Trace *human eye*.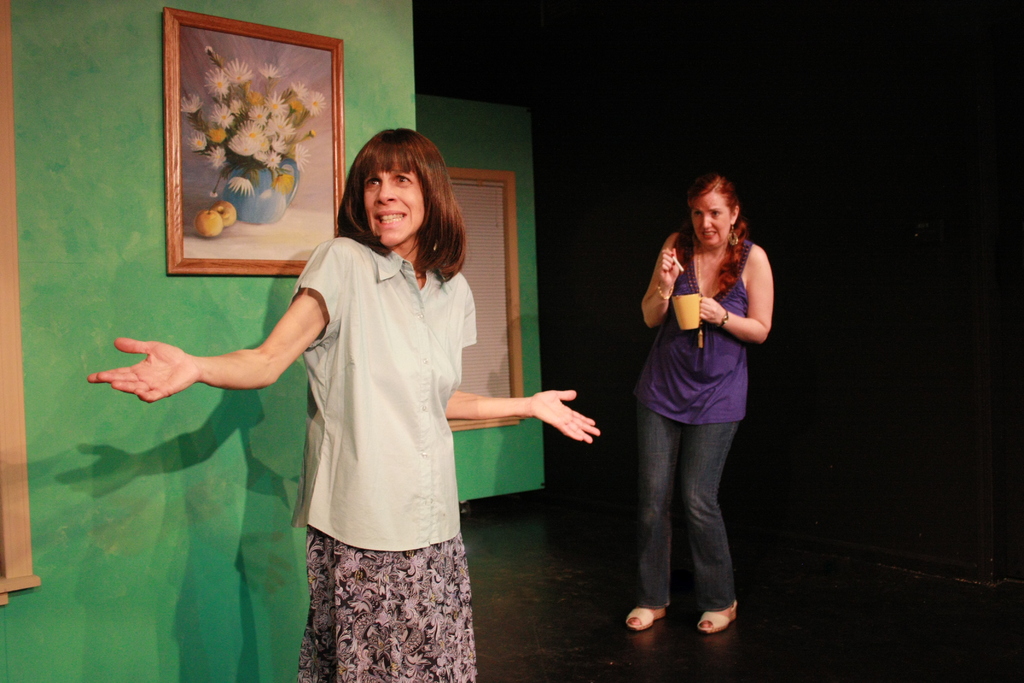
Traced to {"x1": 709, "y1": 210, "x2": 722, "y2": 219}.
